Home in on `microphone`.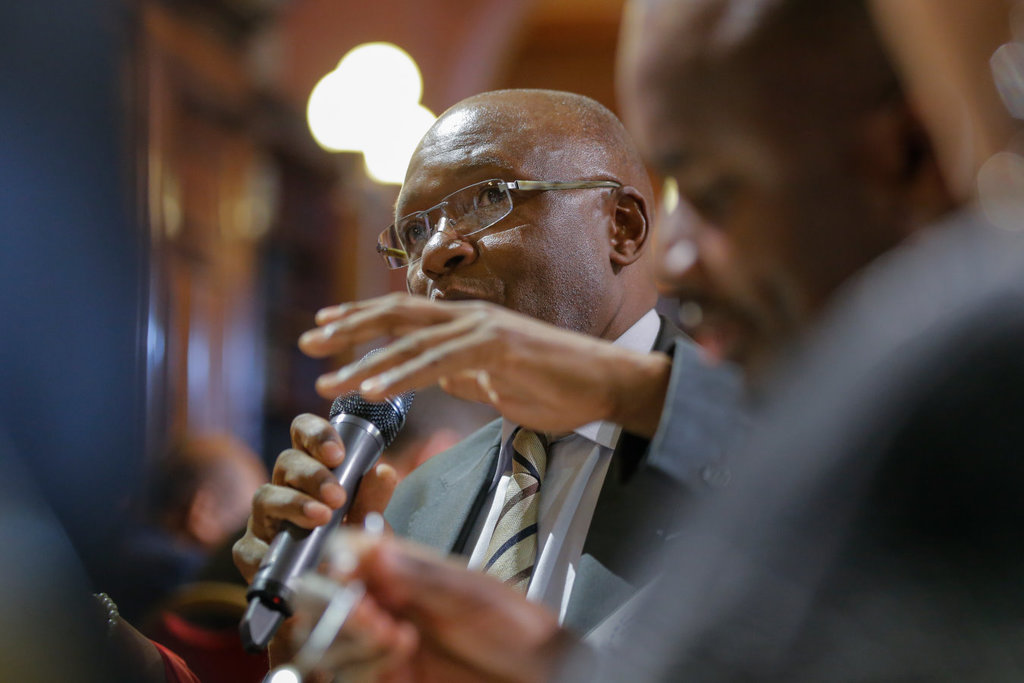
Homed in at (x1=220, y1=369, x2=459, y2=640).
